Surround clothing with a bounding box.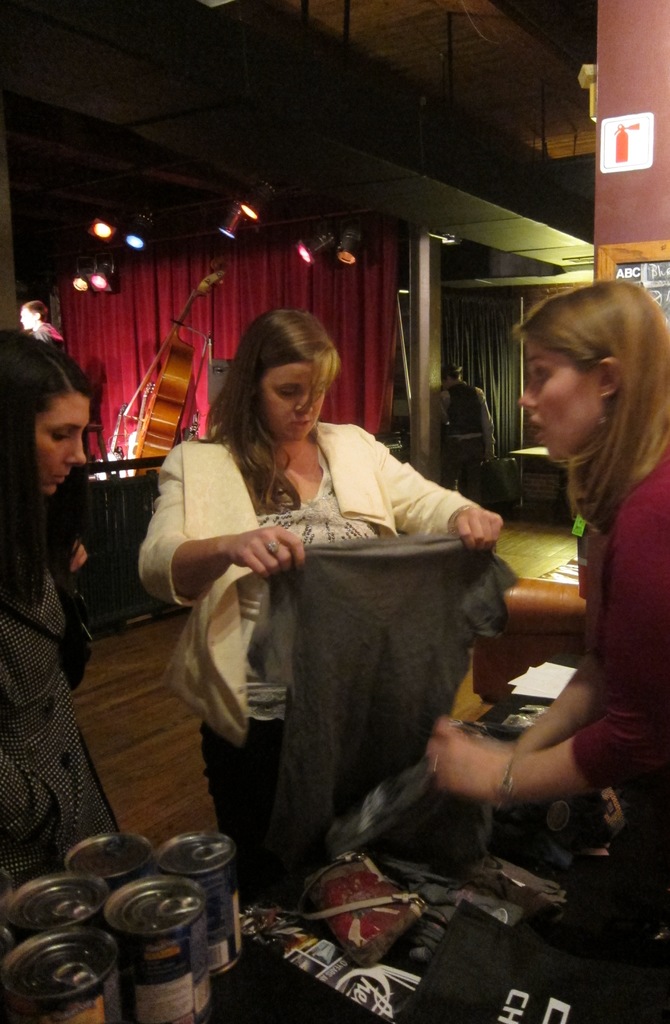
left=248, top=537, right=511, bottom=860.
